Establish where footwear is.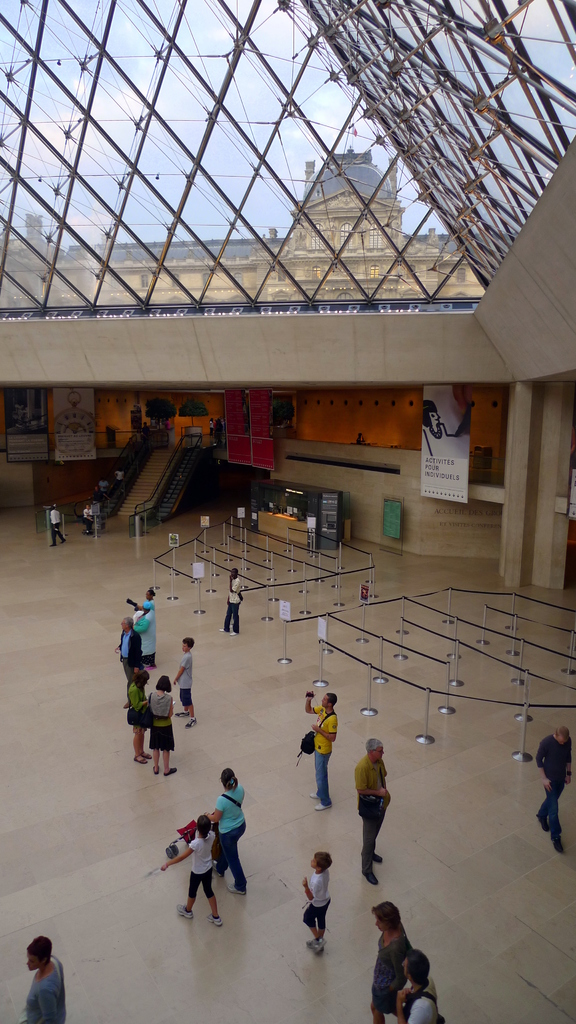
Established at left=541, top=819, right=550, bottom=833.
